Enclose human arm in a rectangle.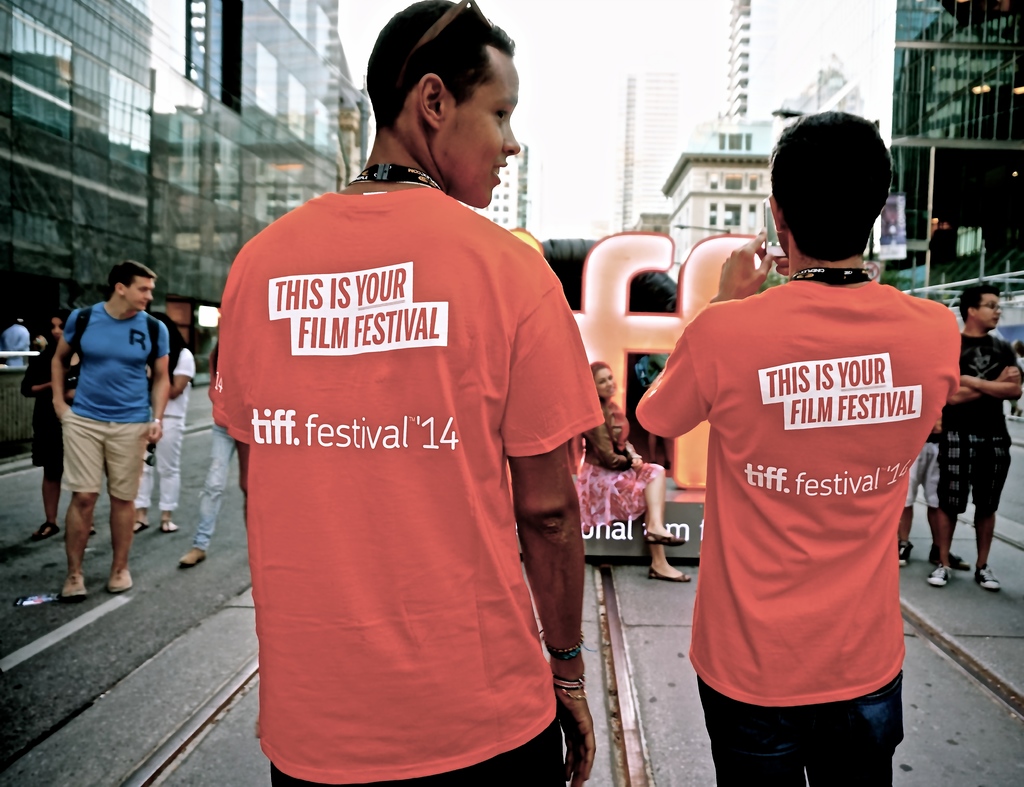
(634, 225, 774, 439).
